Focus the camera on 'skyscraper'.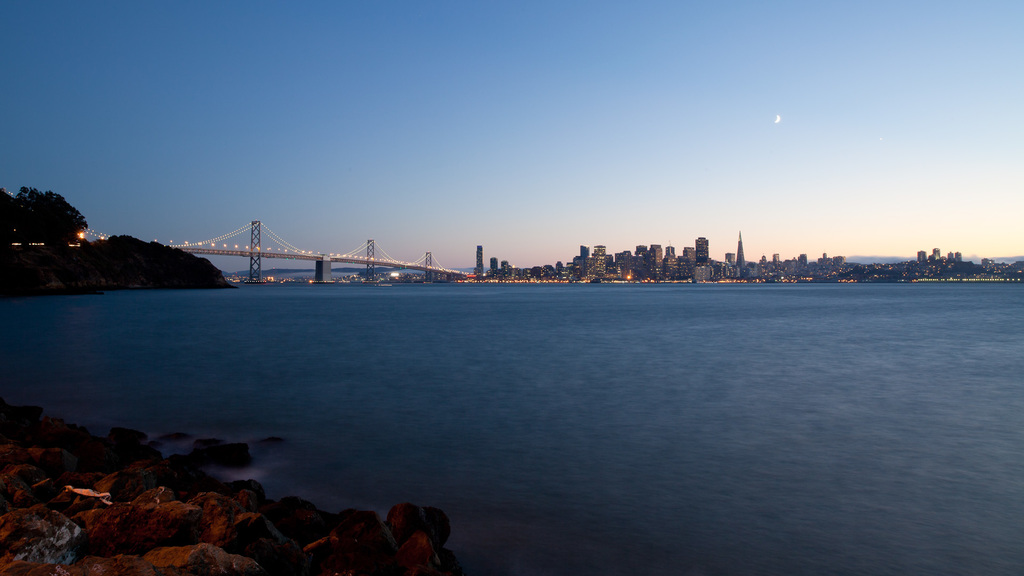
Focus region: Rect(695, 237, 708, 269).
